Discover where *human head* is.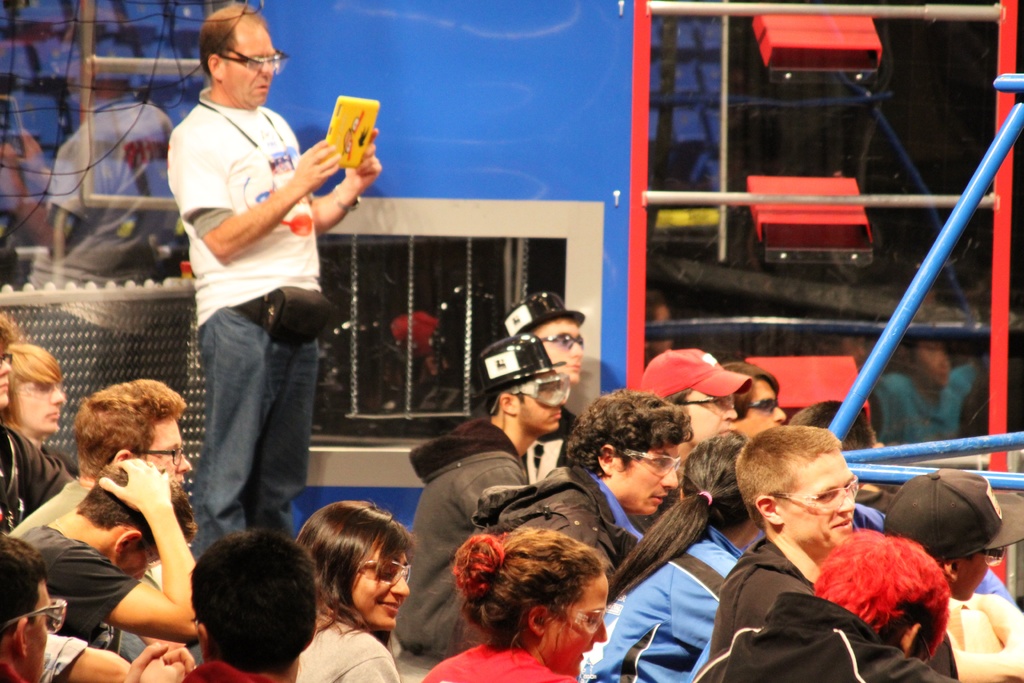
Discovered at Rect(643, 291, 674, 358).
